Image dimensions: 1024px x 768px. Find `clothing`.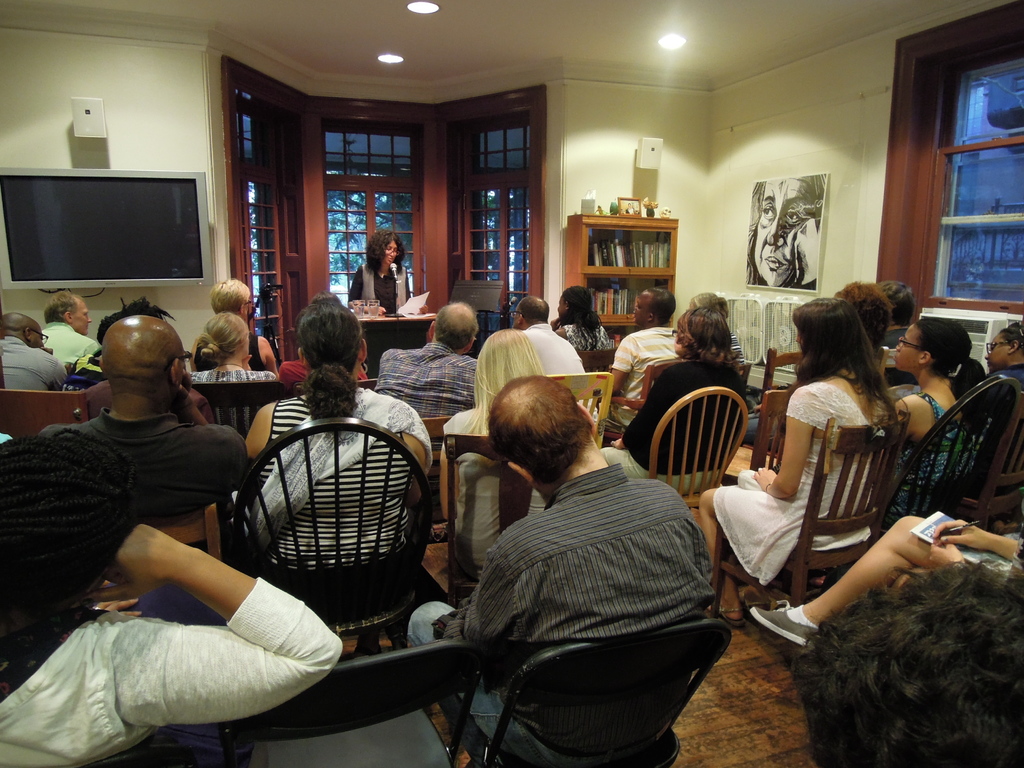
left=252, top=389, right=441, bottom=566.
